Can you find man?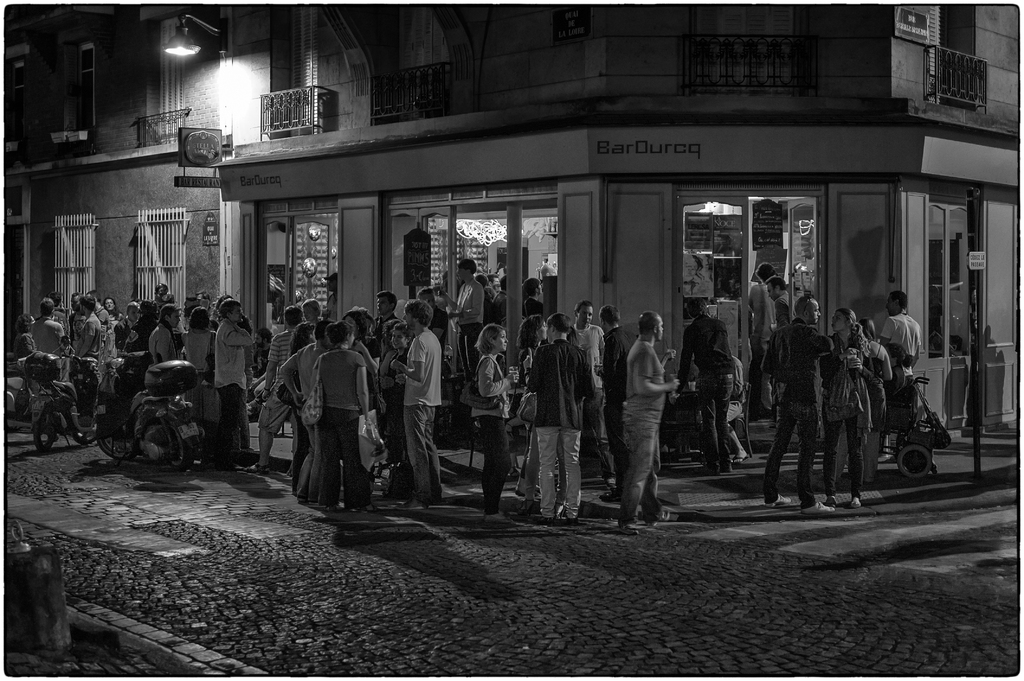
Yes, bounding box: <bbox>878, 287, 920, 377</bbox>.
